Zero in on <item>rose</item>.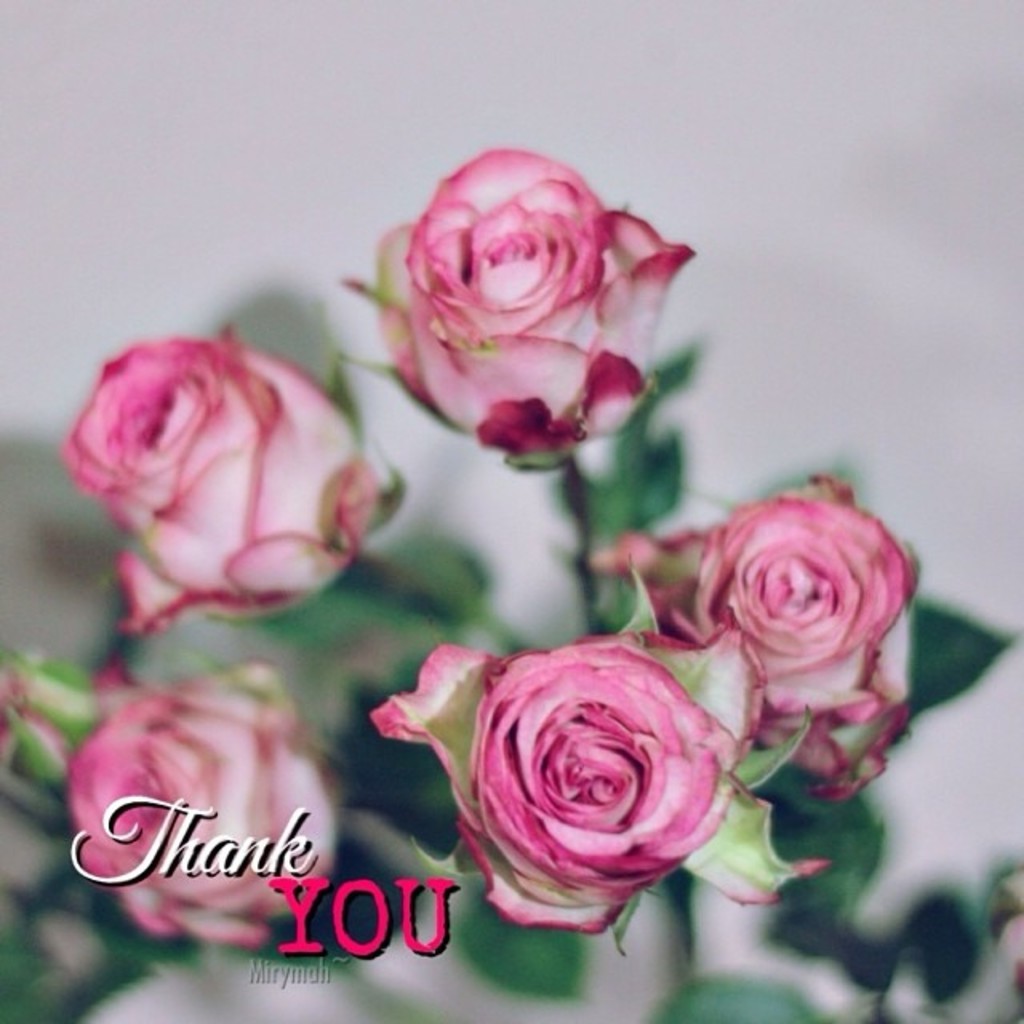
Zeroed in: 602,475,918,802.
